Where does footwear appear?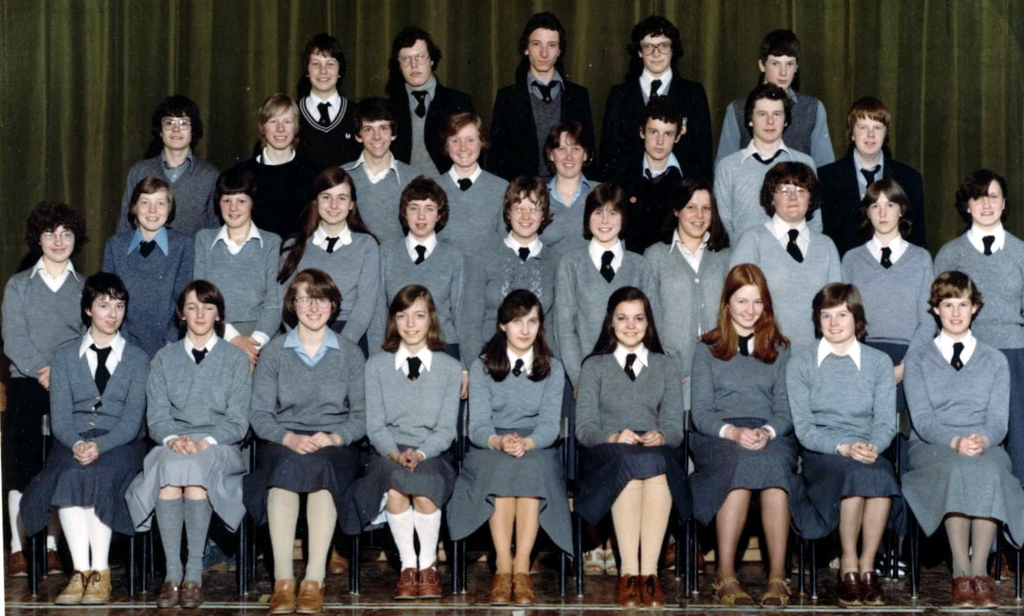
Appears at {"left": 974, "top": 574, "right": 999, "bottom": 611}.
